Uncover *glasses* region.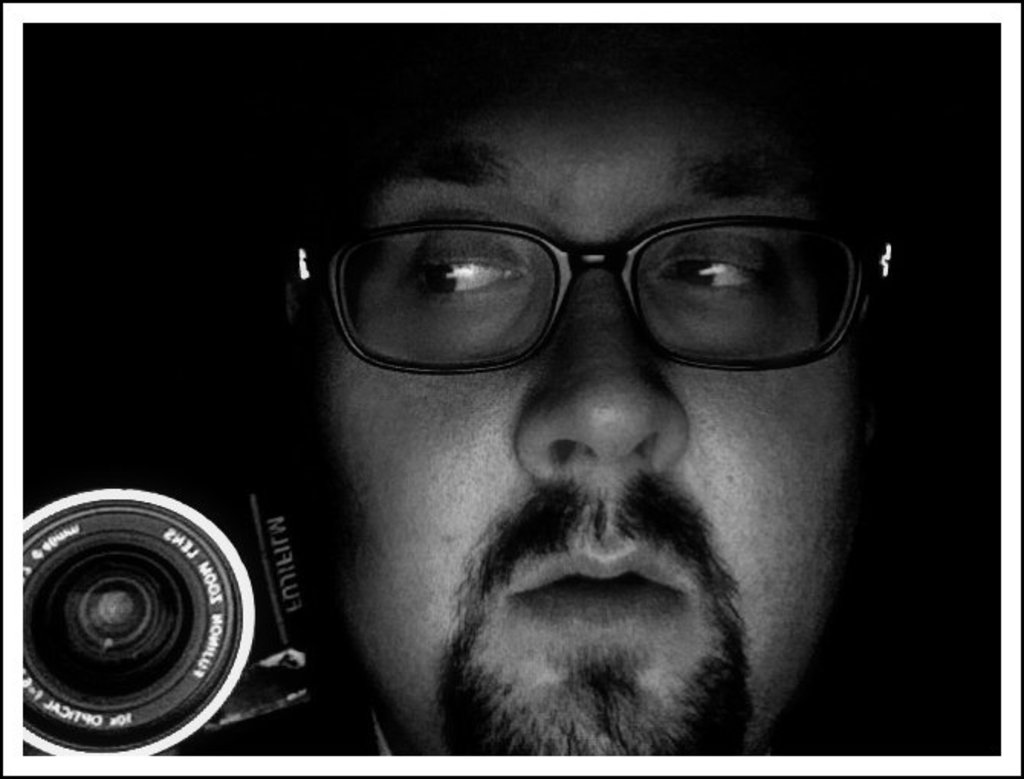
Uncovered: [290, 208, 896, 379].
